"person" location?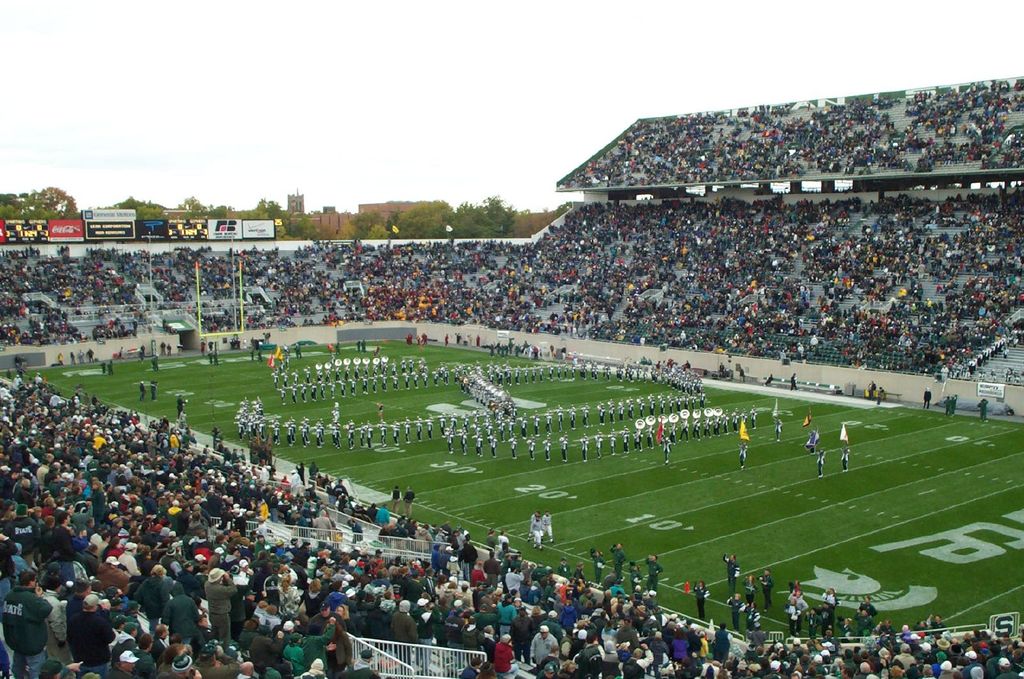
(left=201, top=343, right=204, bottom=357)
